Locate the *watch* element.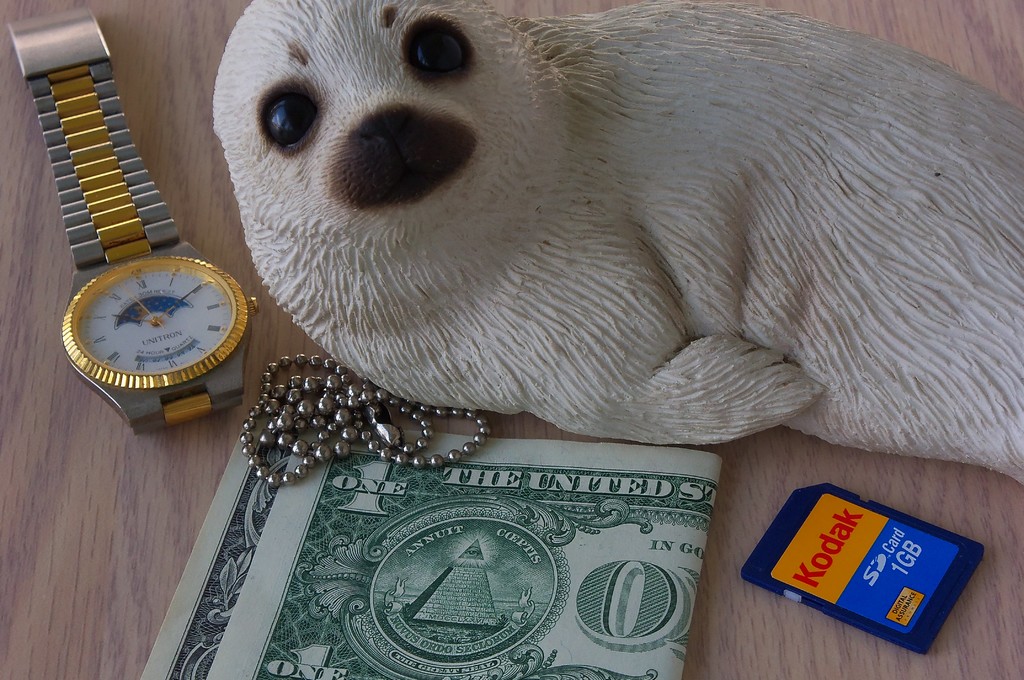
Element bbox: locate(5, 8, 260, 434).
